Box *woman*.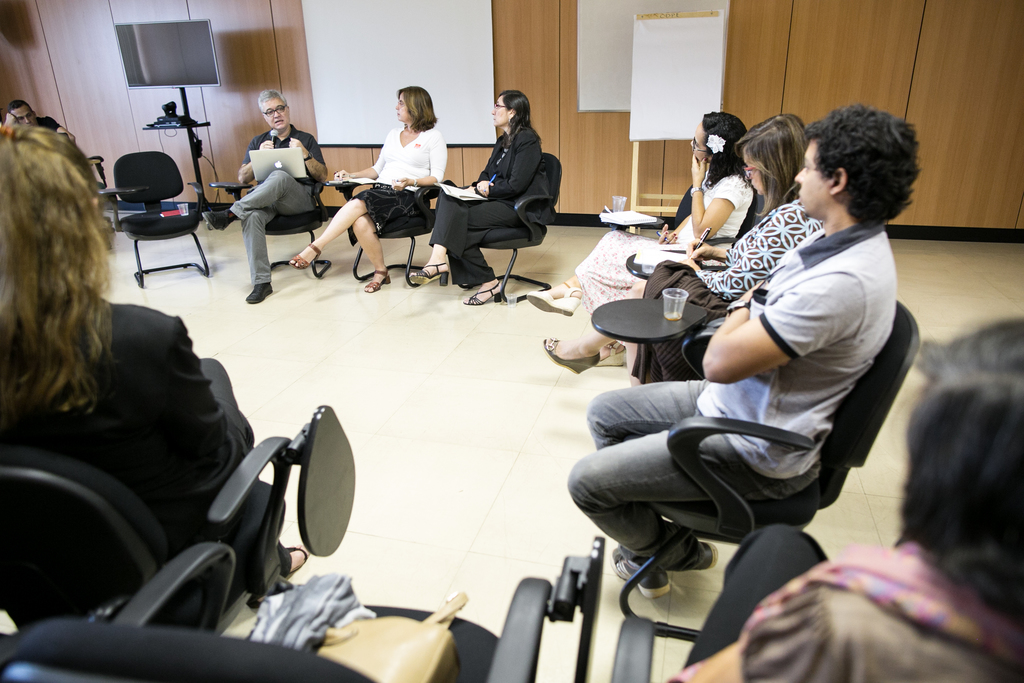
{"left": 414, "top": 87, "right": 555, "bottom": 306}.
